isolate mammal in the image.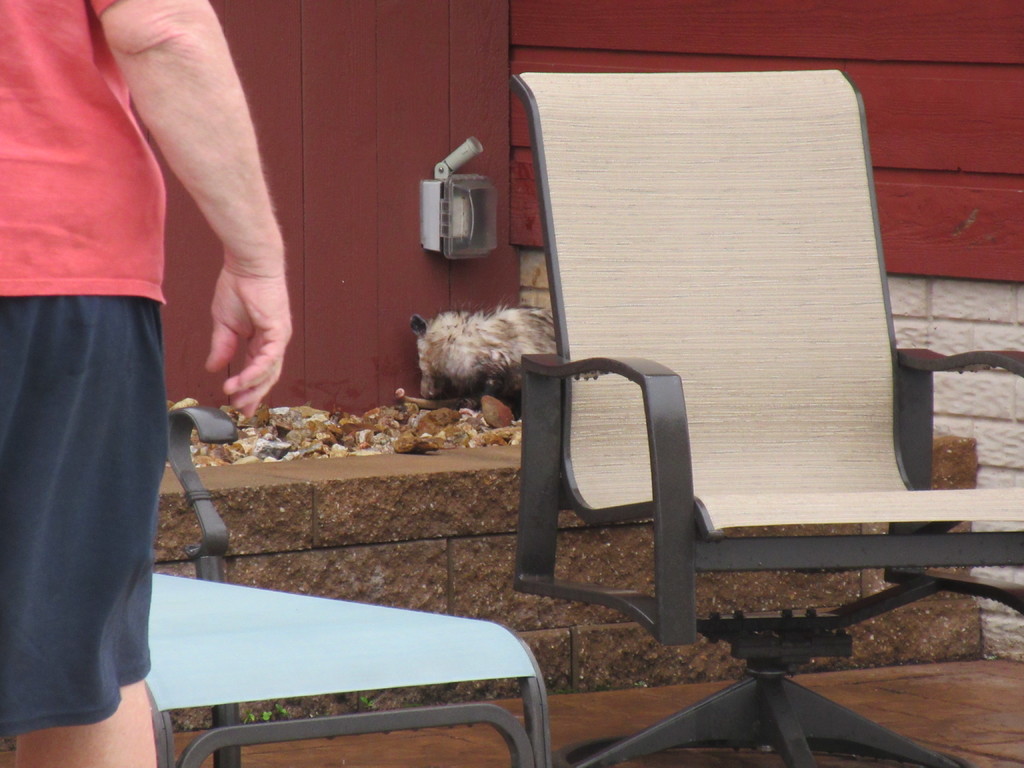
Isolated region: (413, 312, 556, 405).
